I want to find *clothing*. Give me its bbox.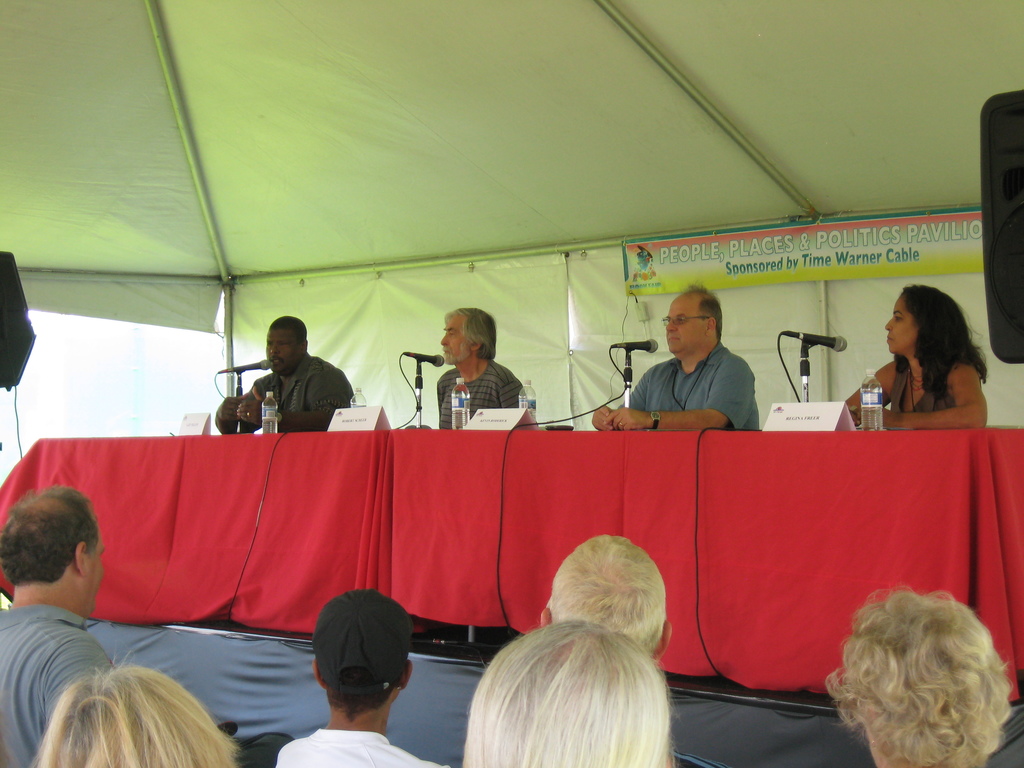
region(836, 339, 1000, 431).
